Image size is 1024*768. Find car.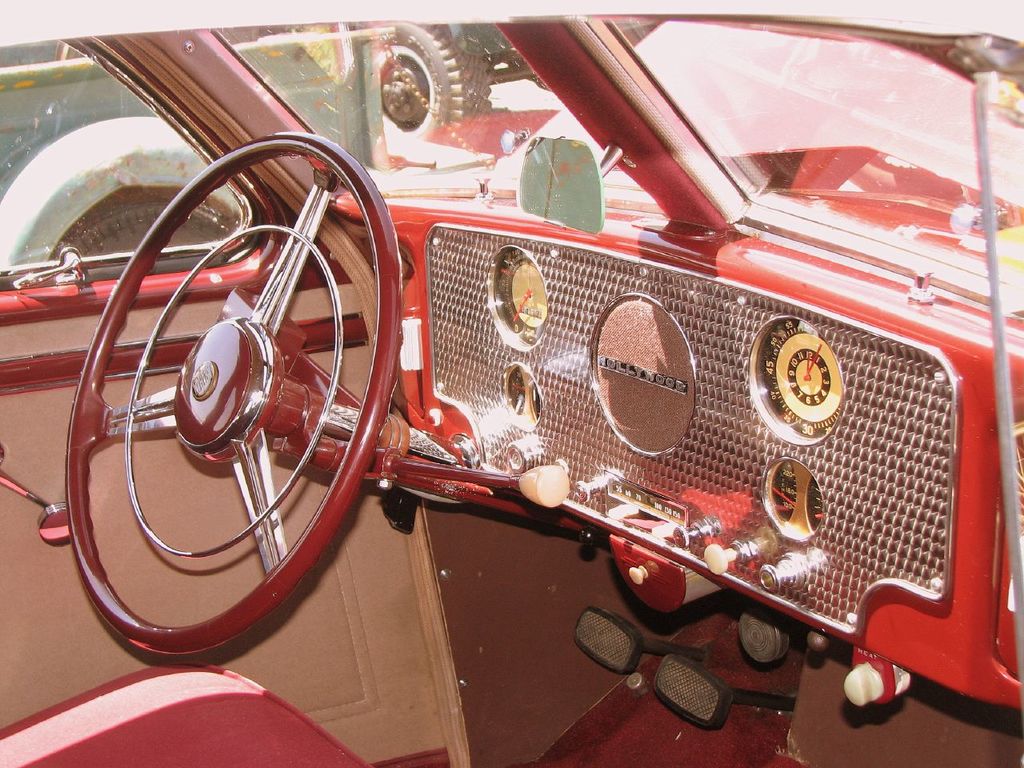
box=[0, 0, 1023, 767].
